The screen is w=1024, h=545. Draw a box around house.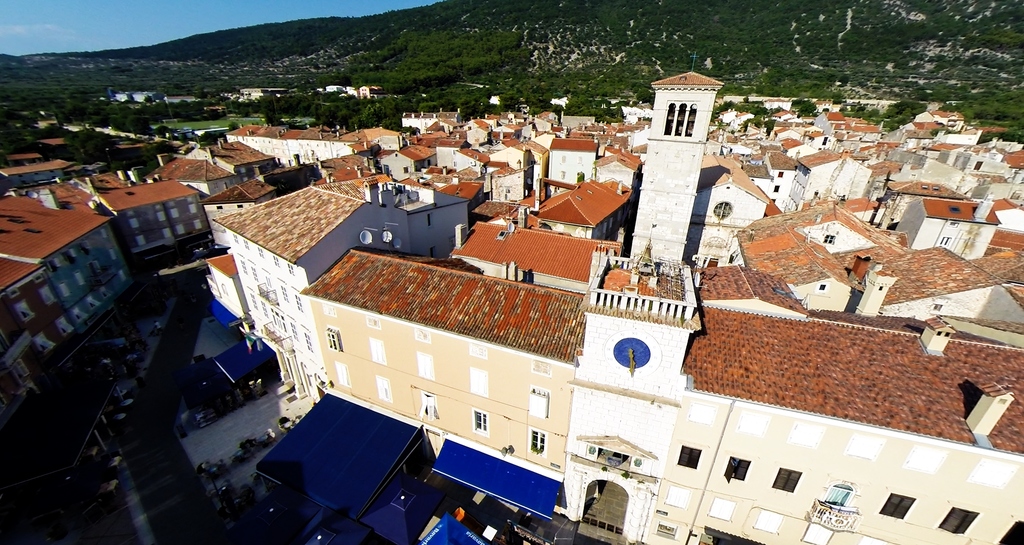
region(0, 59, 1023, 544).
